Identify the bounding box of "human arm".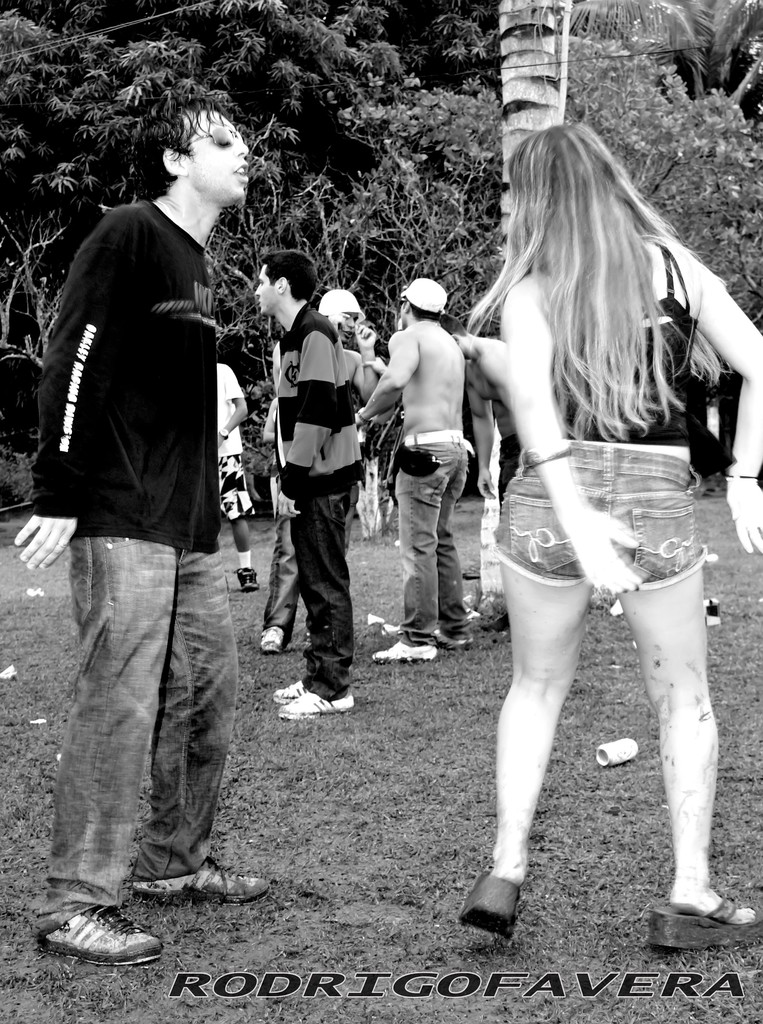
469:385:496:508.
